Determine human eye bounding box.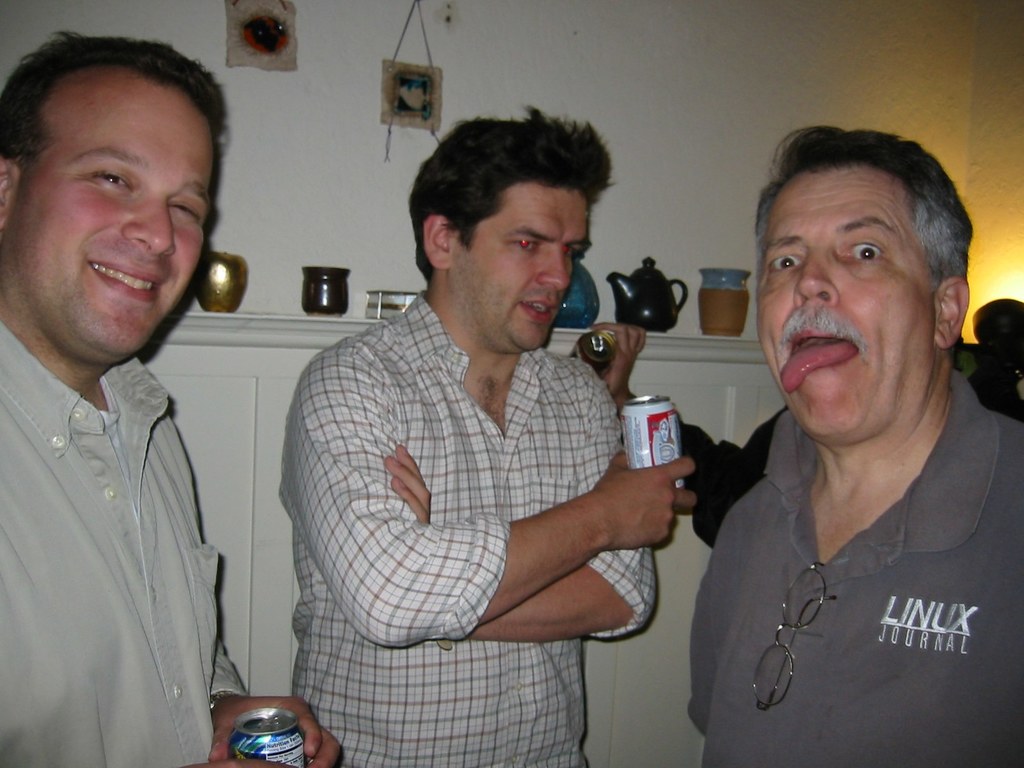
Determined: l=763, t=252, r=803, b=278.
